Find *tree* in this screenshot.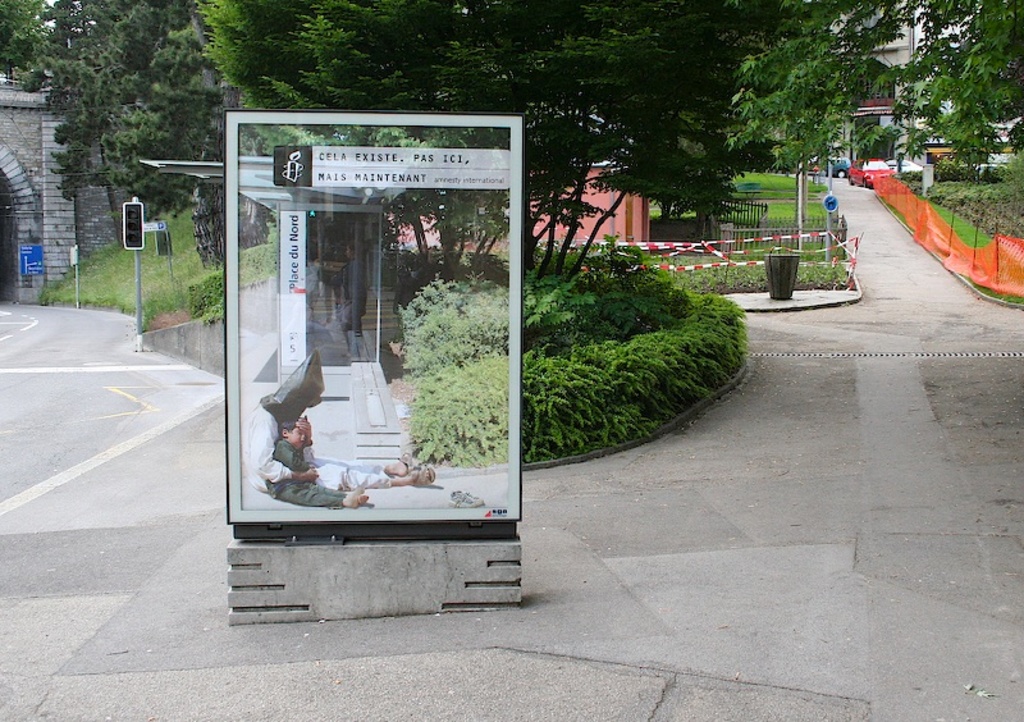
The bounding box for *tree* is box(0, 0, 52, 76).
